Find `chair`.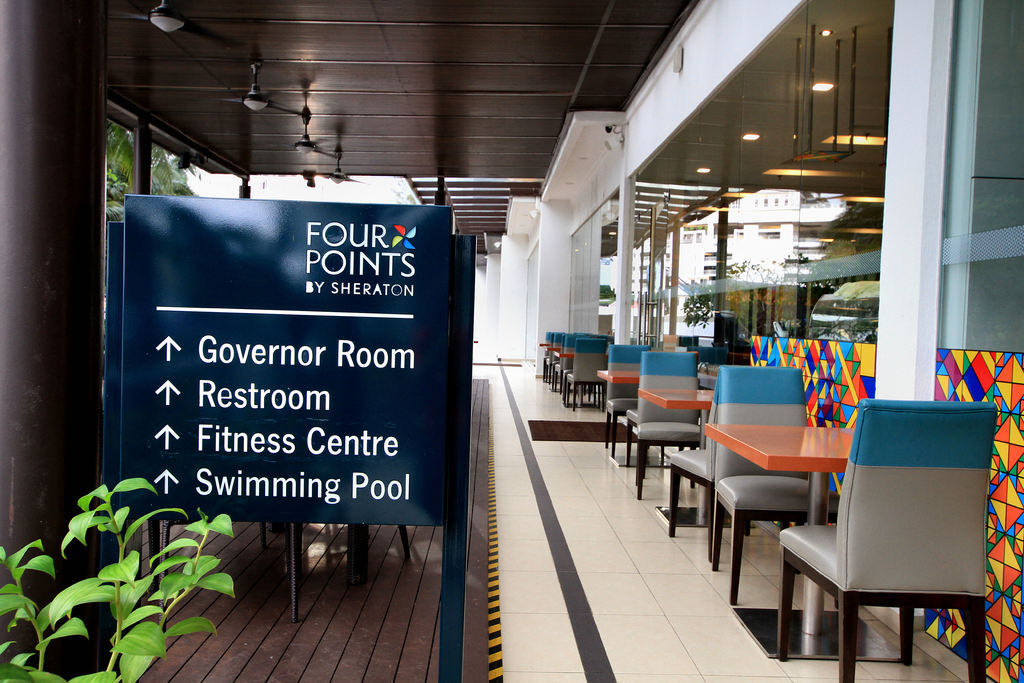
665:443:795:553.
